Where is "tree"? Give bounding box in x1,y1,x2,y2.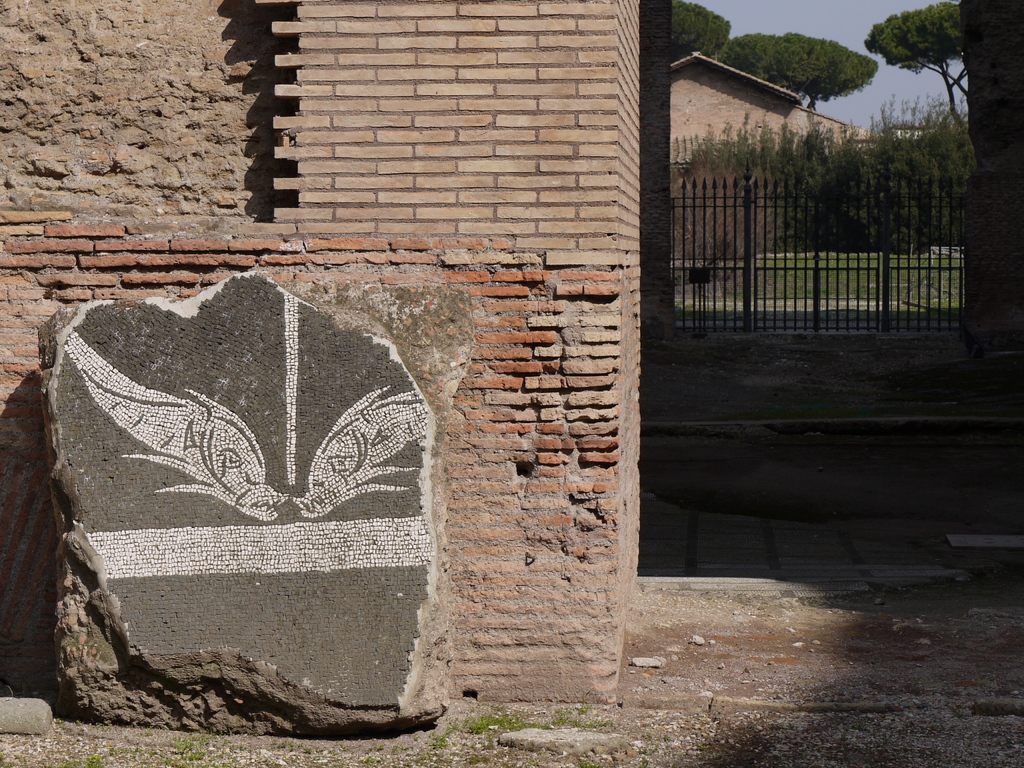
724,28,880,121.
